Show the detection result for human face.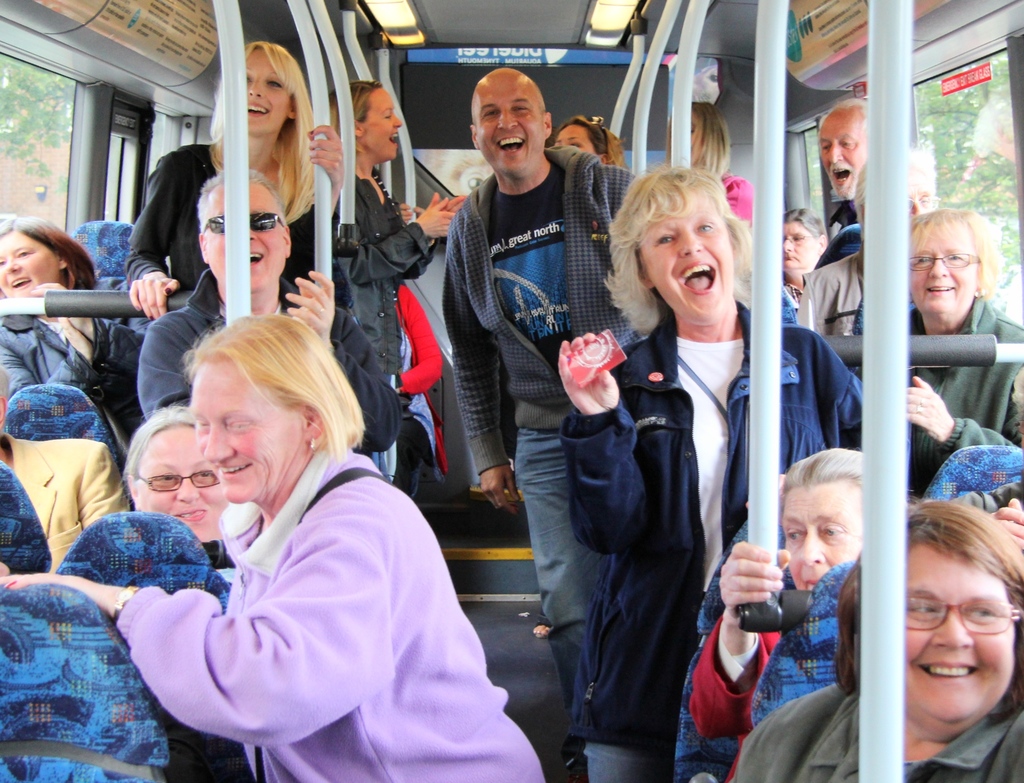
bbox(0, 232, 63, 299).
